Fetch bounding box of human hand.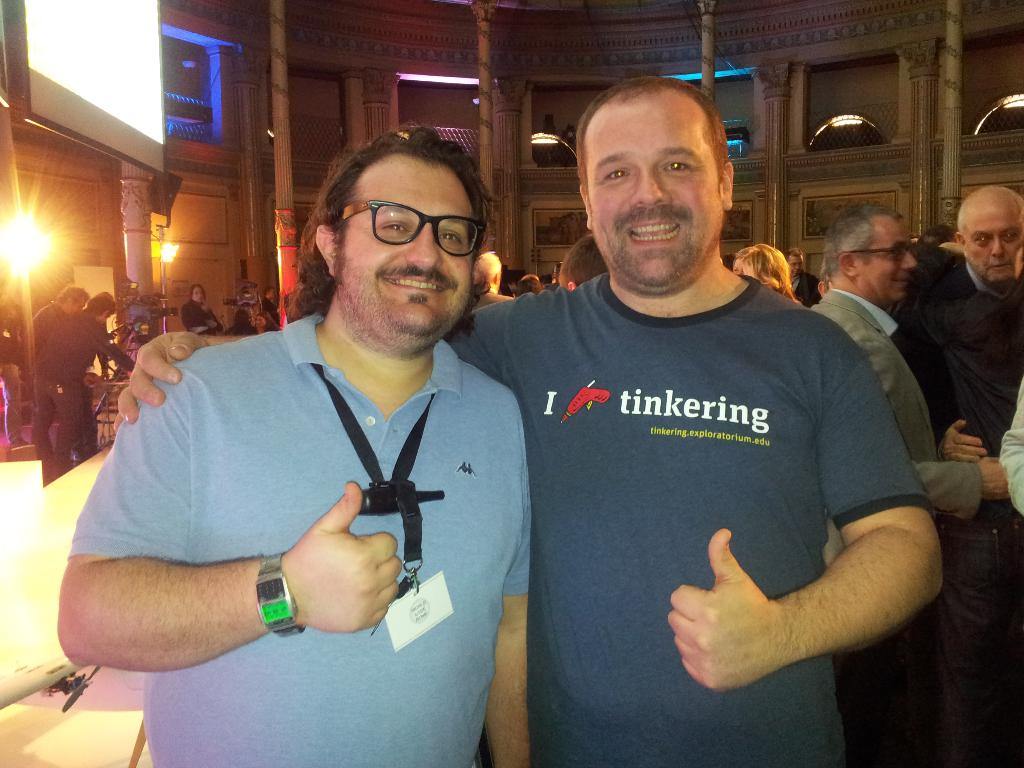
Bbox: (976, 454, 1008, 497).
